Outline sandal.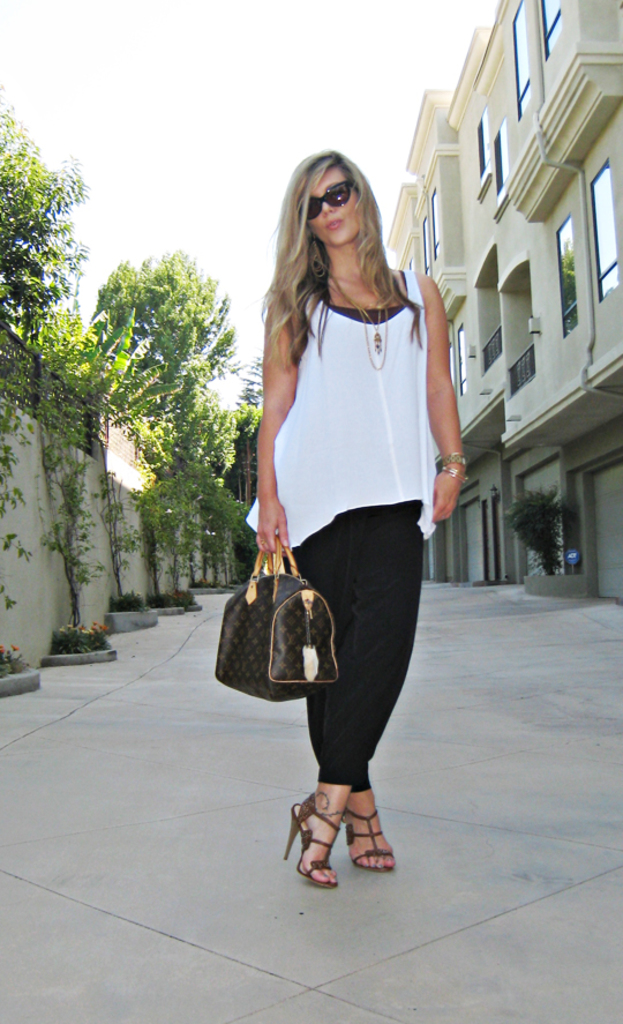
Outline: box(284, 790, 333, 888).
